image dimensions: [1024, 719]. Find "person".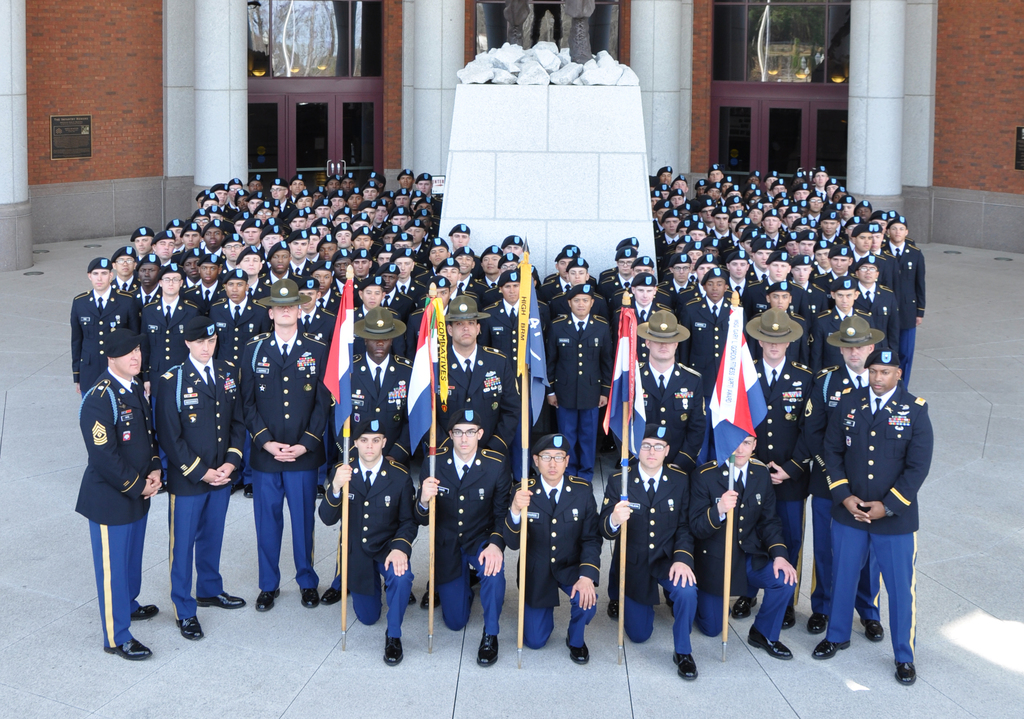
locate(605, 426, 703, 677).
